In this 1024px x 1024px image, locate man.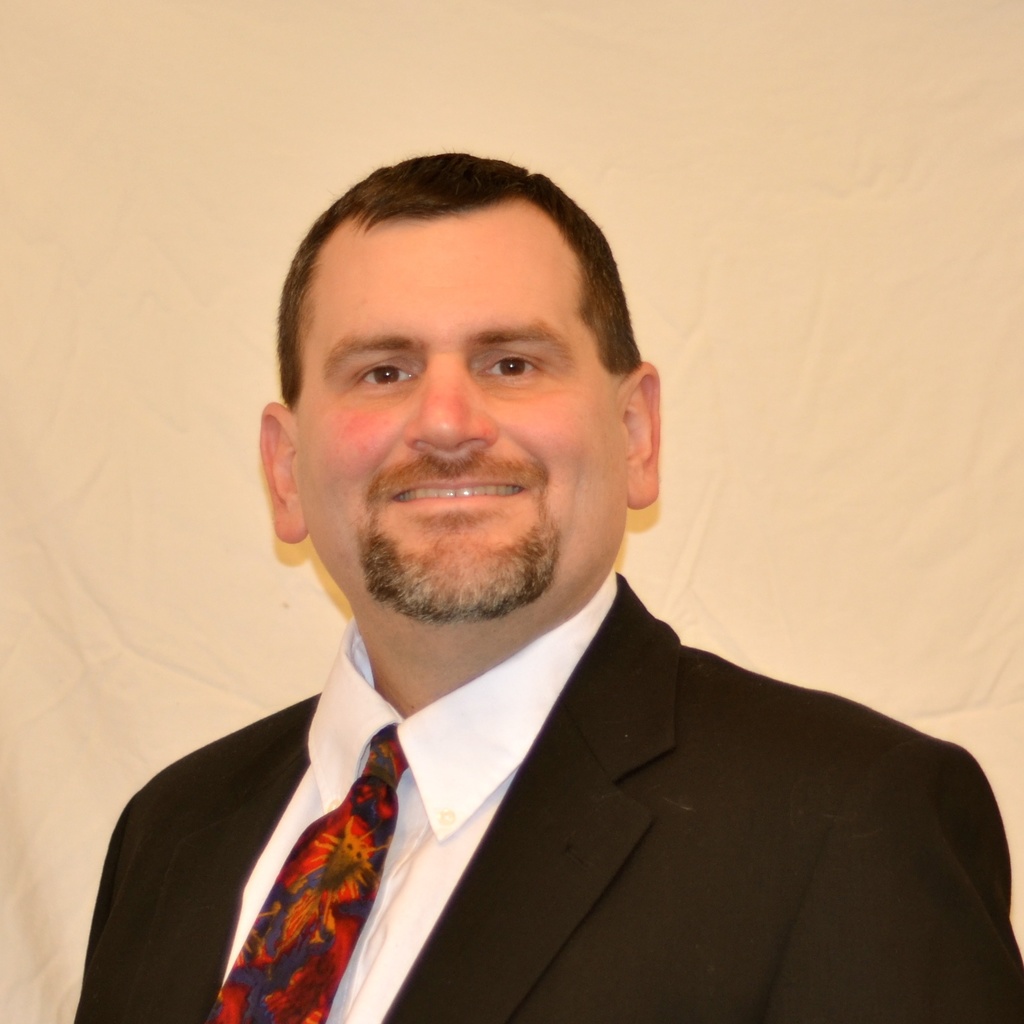
Bounding box: bbox=(76, 196, 1011, 1009).
